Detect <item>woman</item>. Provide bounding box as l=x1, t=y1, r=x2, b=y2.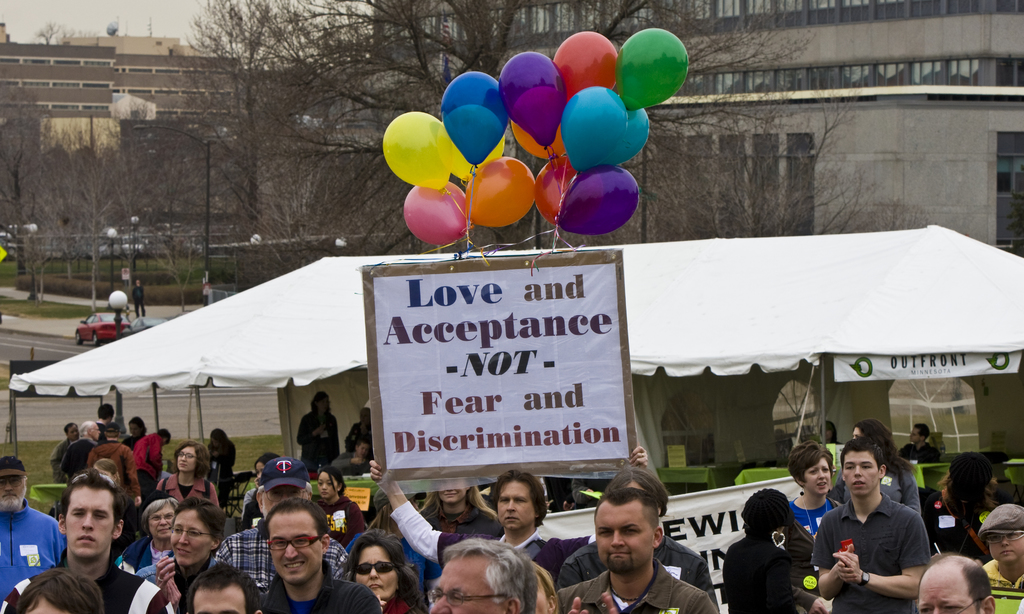
l=788, t=436, r=842, b=546.
